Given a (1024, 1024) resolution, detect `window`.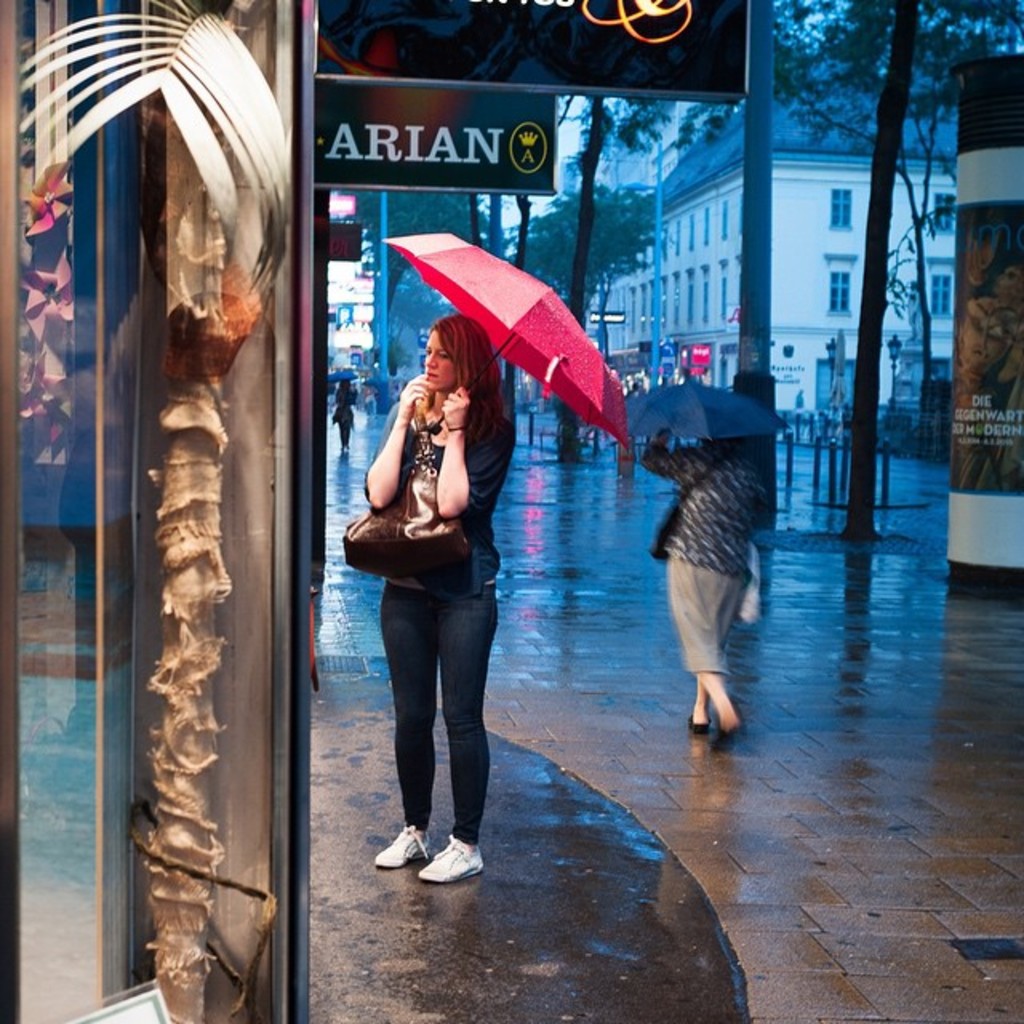
box=[701, 266, 707, 317].
